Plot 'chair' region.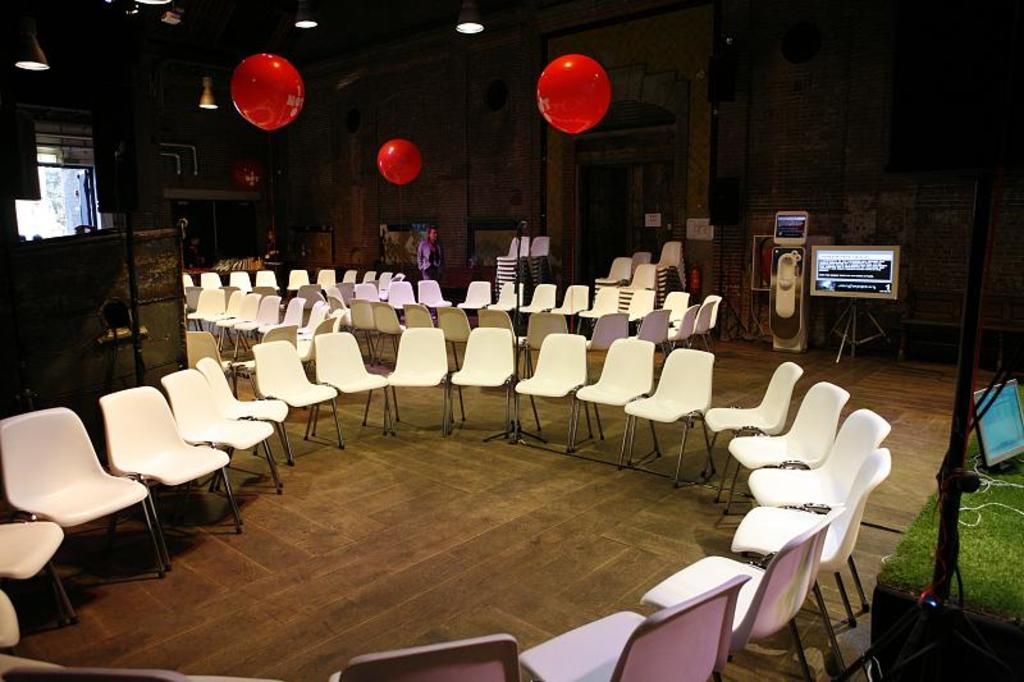
Plotted at <bbox>746, 408, 890, 516</bbox>.
